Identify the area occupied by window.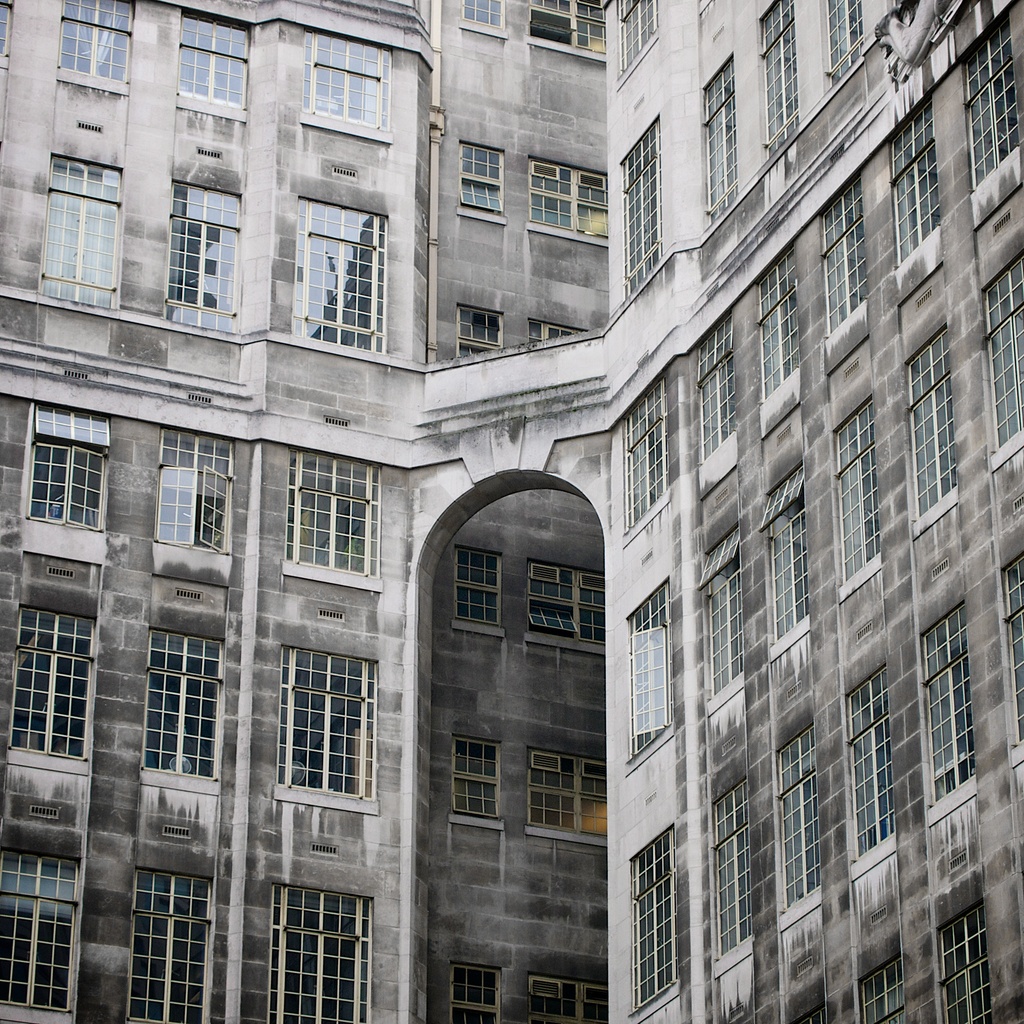
Area: l=179, t=14, r=245, b=108.
